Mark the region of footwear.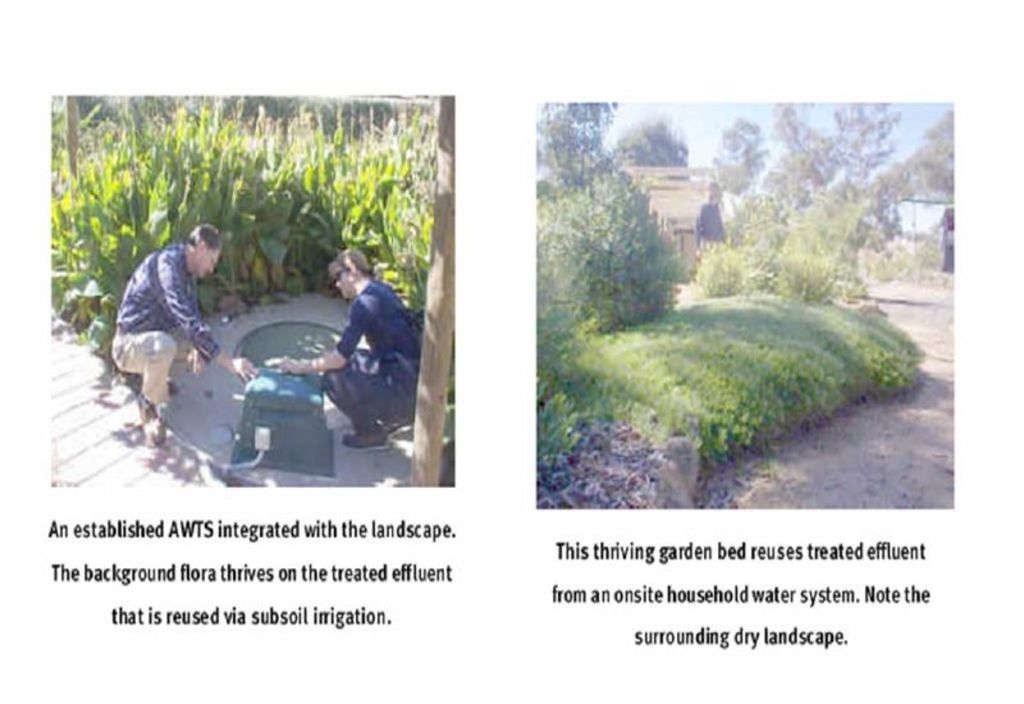
Region: 339, 424, 392, 449.
